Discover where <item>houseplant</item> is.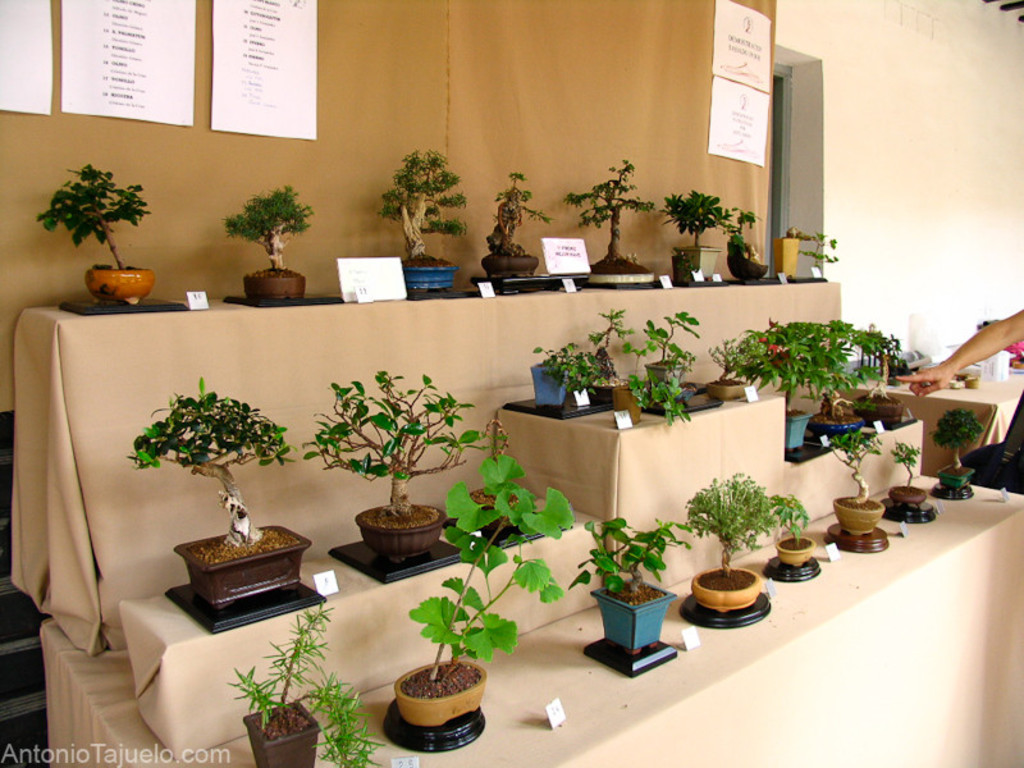
Discovered at 846 326 908 425.
